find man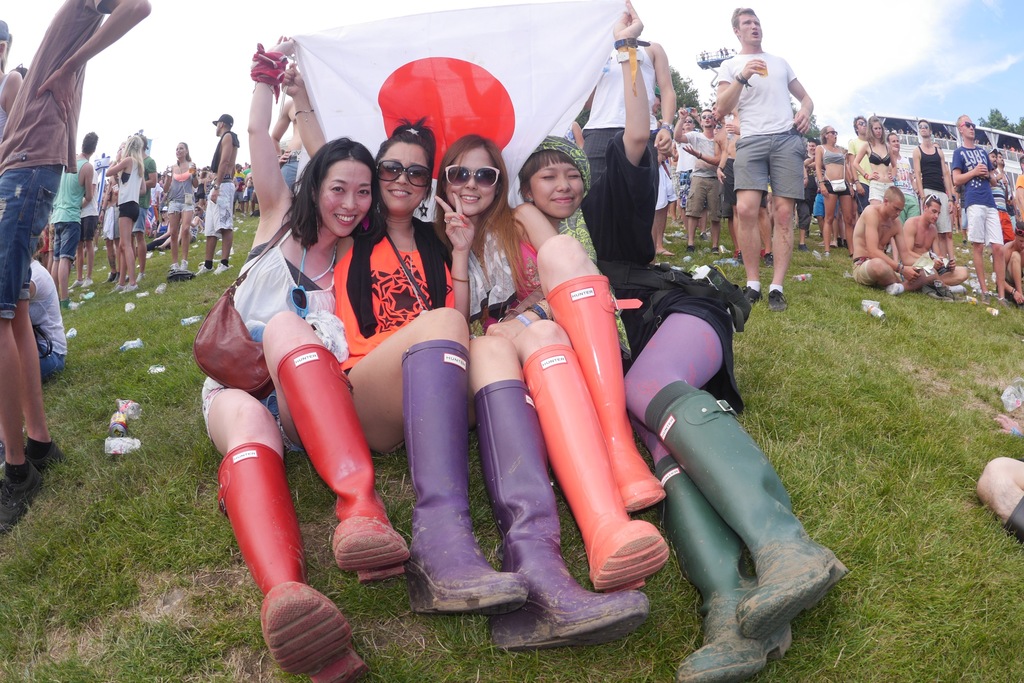
left=268, top=98, right=302, bottom=192
